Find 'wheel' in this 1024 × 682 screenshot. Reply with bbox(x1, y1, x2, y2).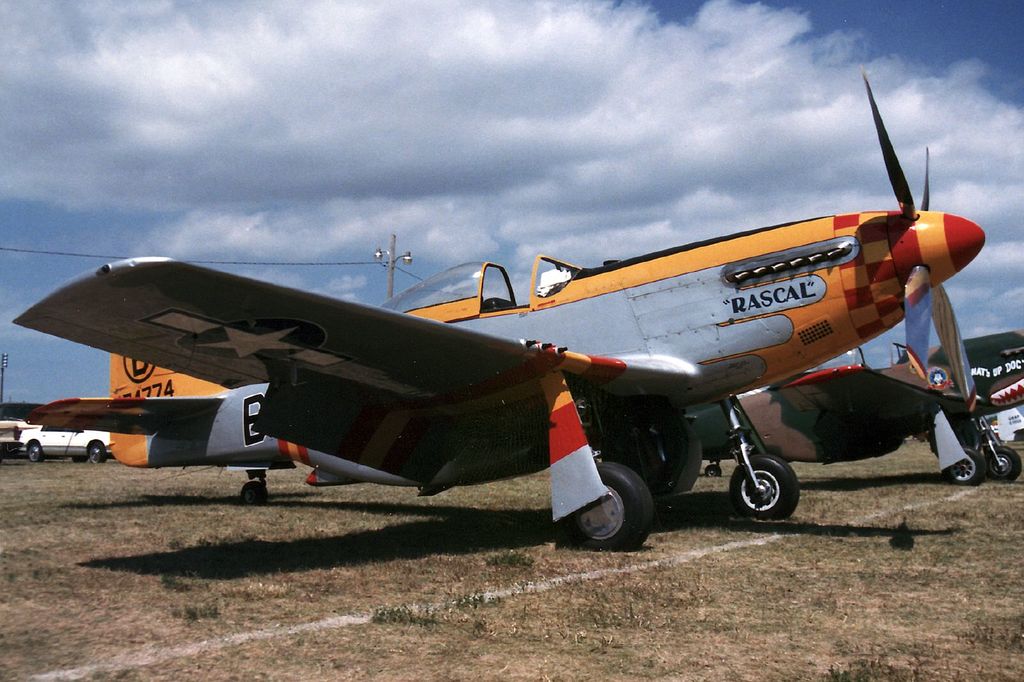
bbox(704, 464, 720, 476).
